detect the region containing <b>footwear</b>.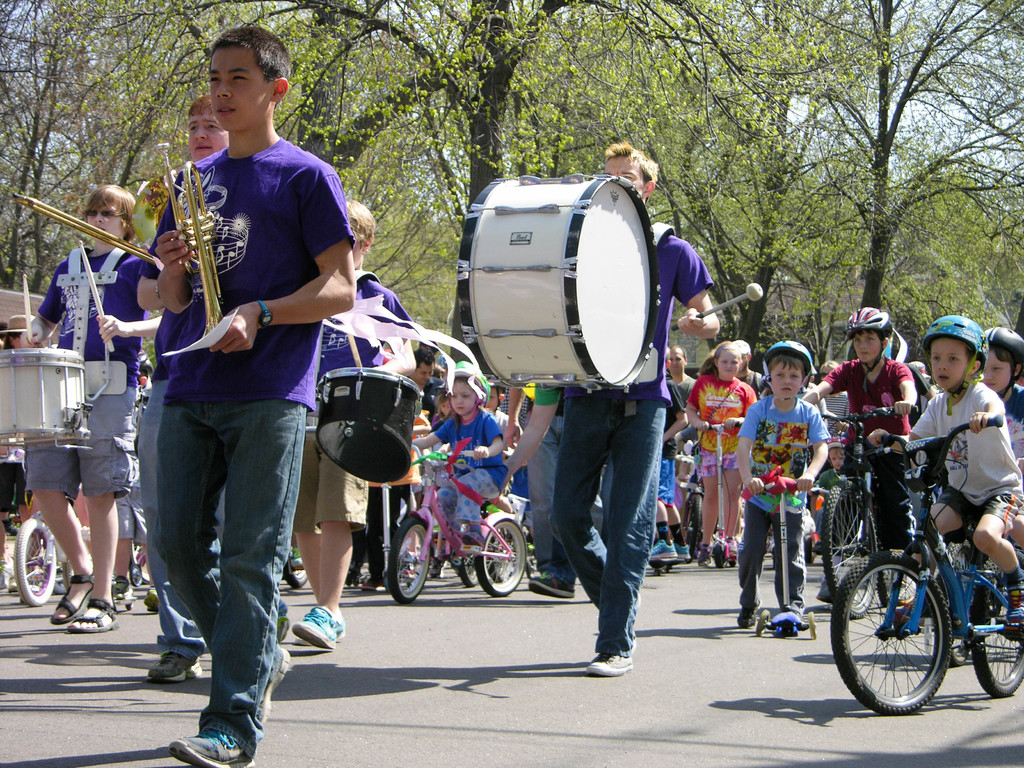
680 541 701 562.
